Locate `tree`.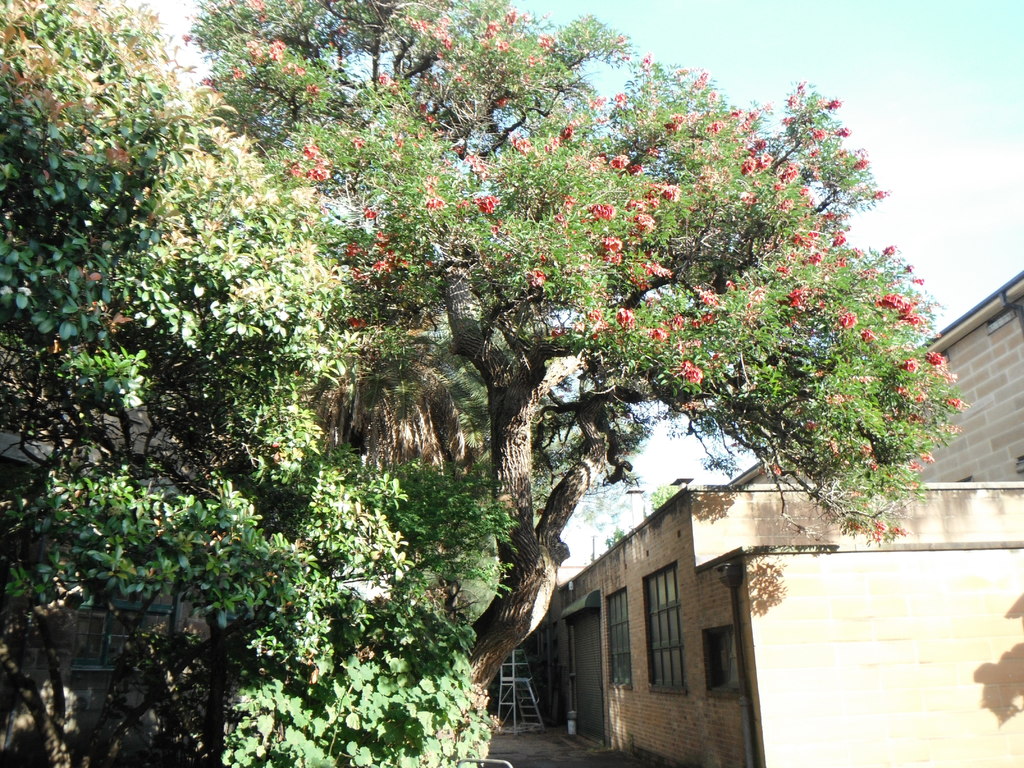
Bounding box: [x1=21, y1=37, x2=378, y2=730].
